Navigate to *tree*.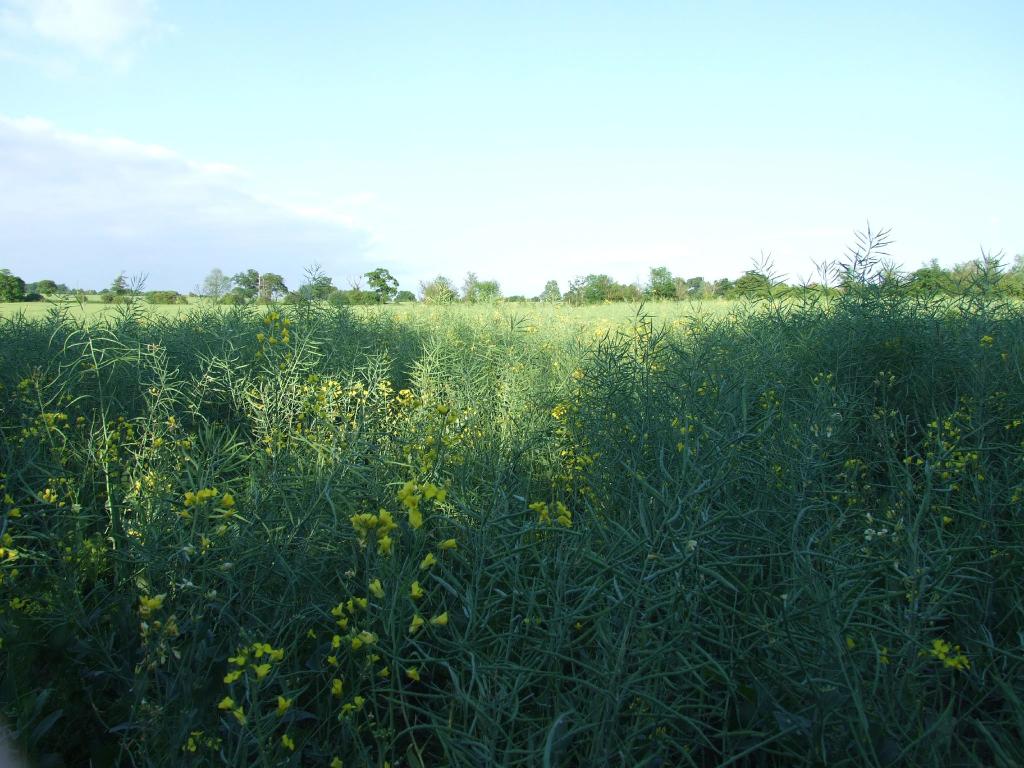
Navigation target: rect(641, 264, 673, 299).
